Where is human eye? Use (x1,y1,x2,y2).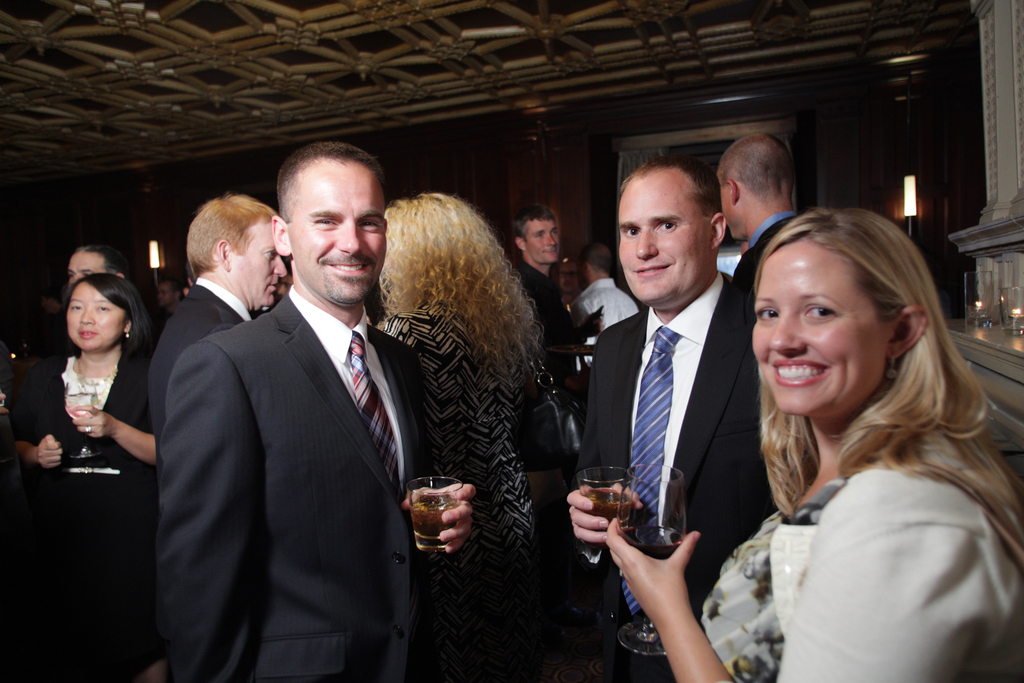
(83,271,90,277).
